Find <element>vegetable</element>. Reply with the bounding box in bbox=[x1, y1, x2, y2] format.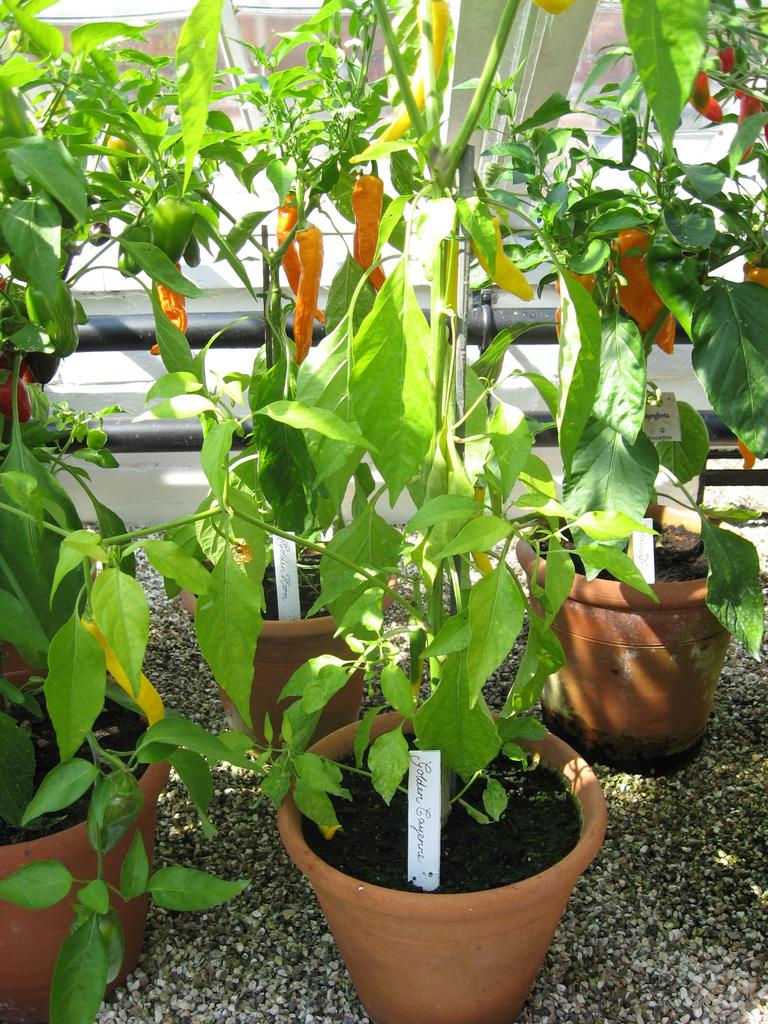
bbox=[150, 196, 193, 261].
